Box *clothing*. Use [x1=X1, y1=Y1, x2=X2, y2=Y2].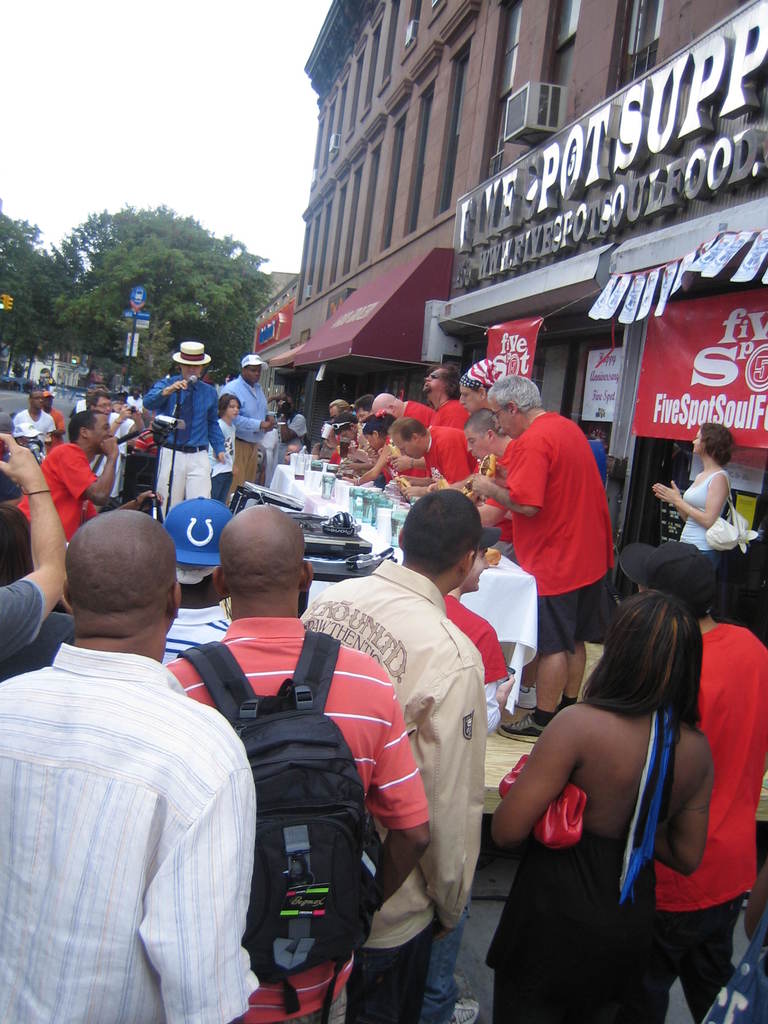
[x1=506, y1=413, x2=616, y2=658].
